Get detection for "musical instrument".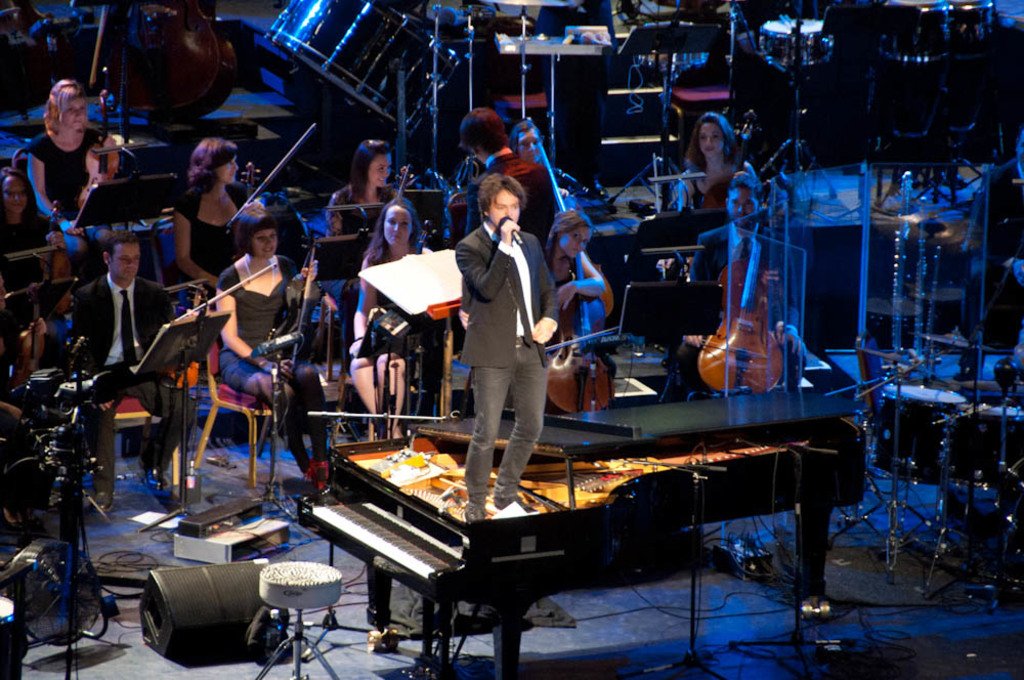
Detection: bbox=[573, 158, 665, 217].
